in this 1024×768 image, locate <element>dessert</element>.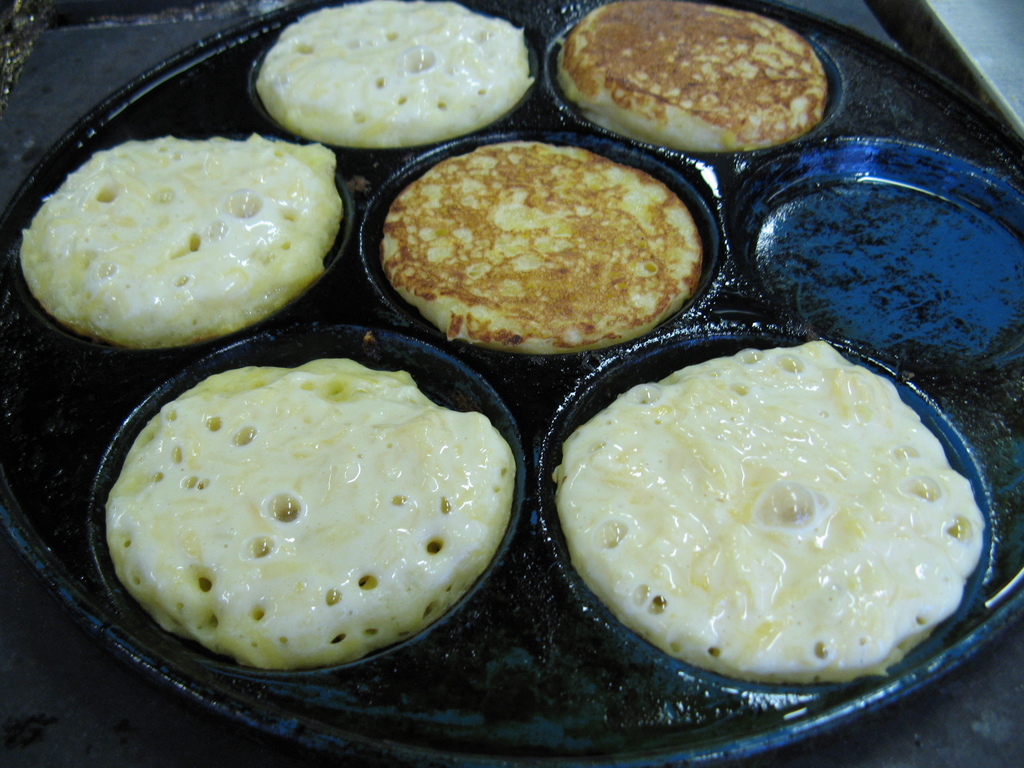
Bounding box: box=[87, 330, 536, 701].
